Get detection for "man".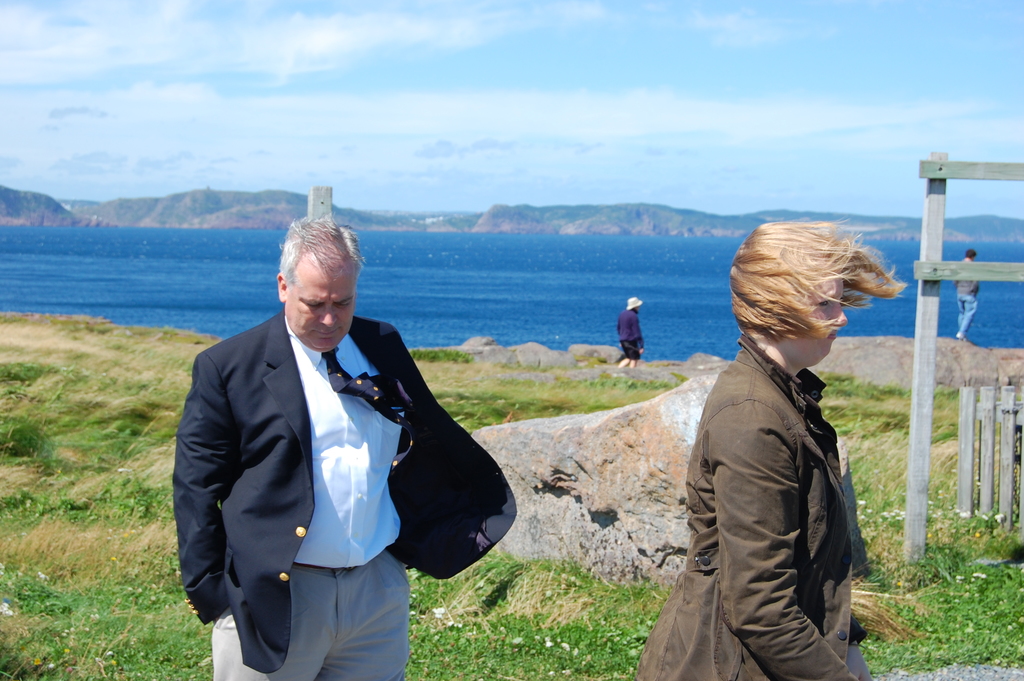
Detection: 616 291 644 373.
